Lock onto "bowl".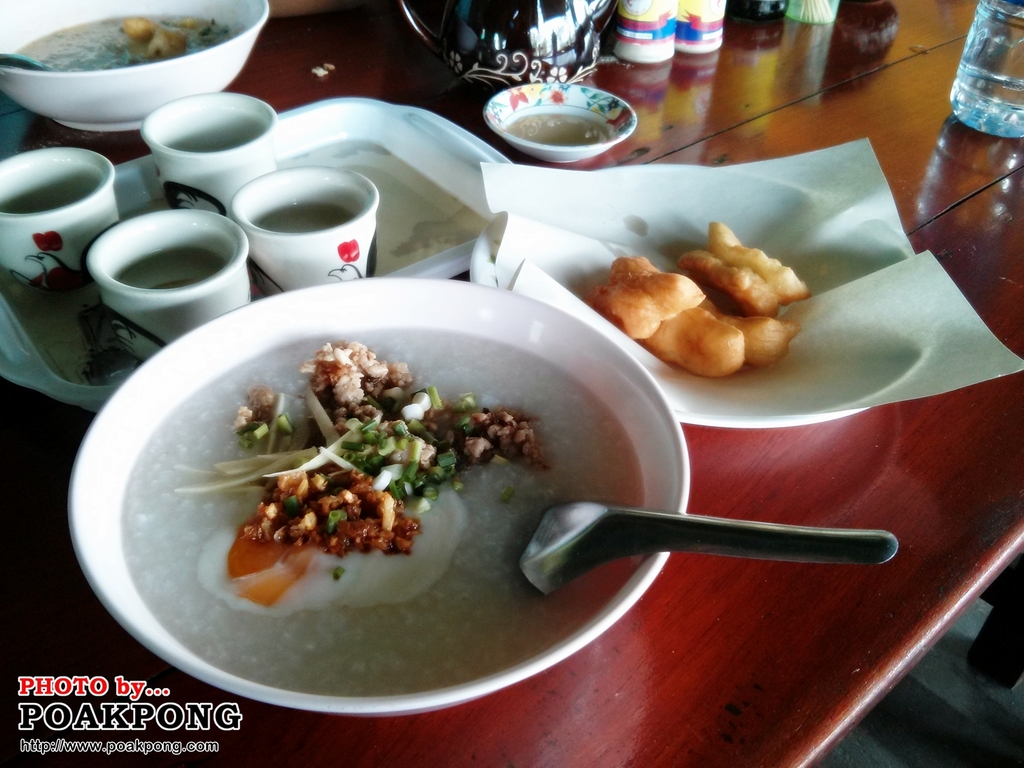
Locked: box=[6, 0, 253, 124].
